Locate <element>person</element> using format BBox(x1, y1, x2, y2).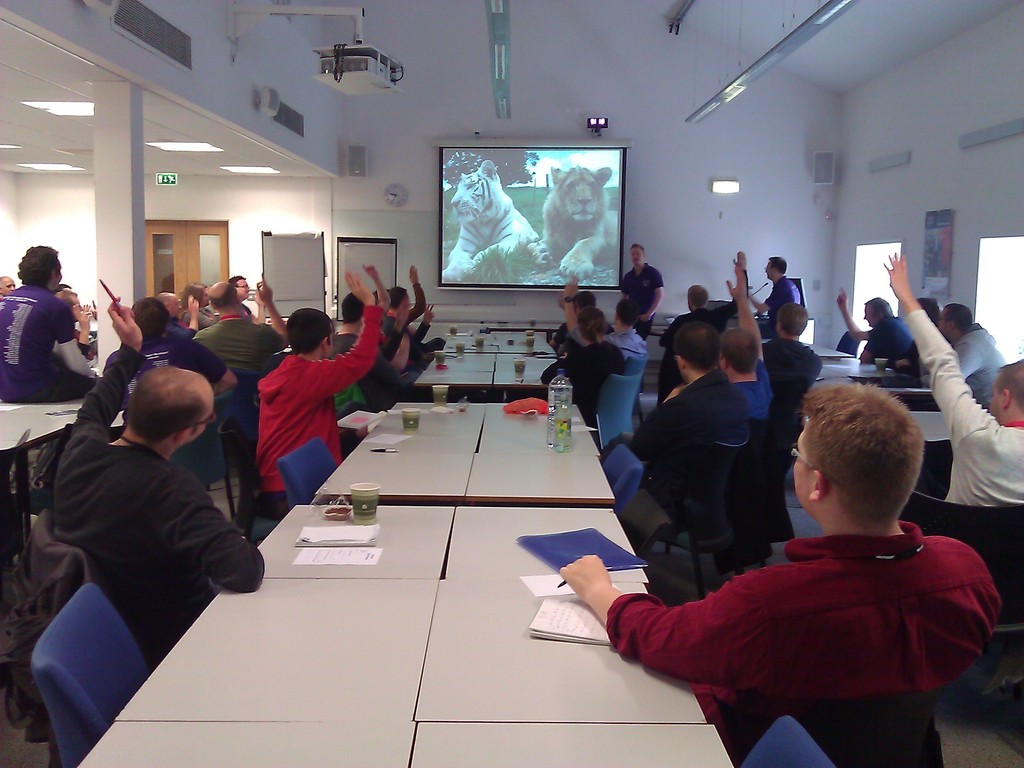
BBox(0, 244, 102, 403).
